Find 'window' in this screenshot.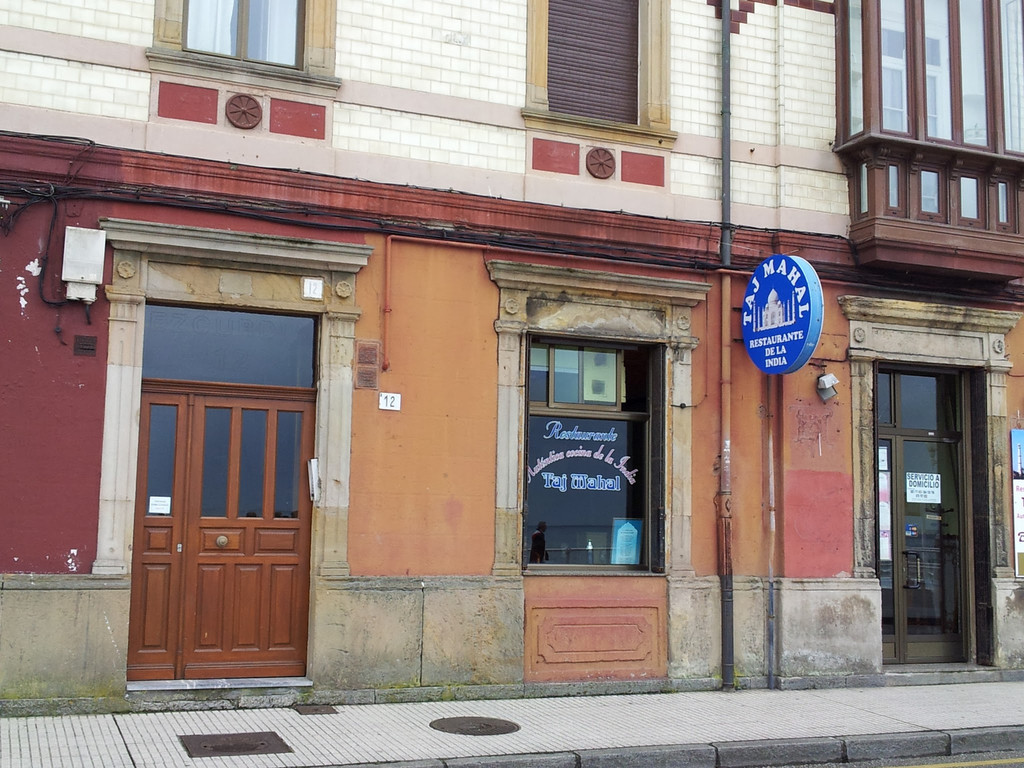
The bounding box for 'window' is 180, 0, 305, 69.
